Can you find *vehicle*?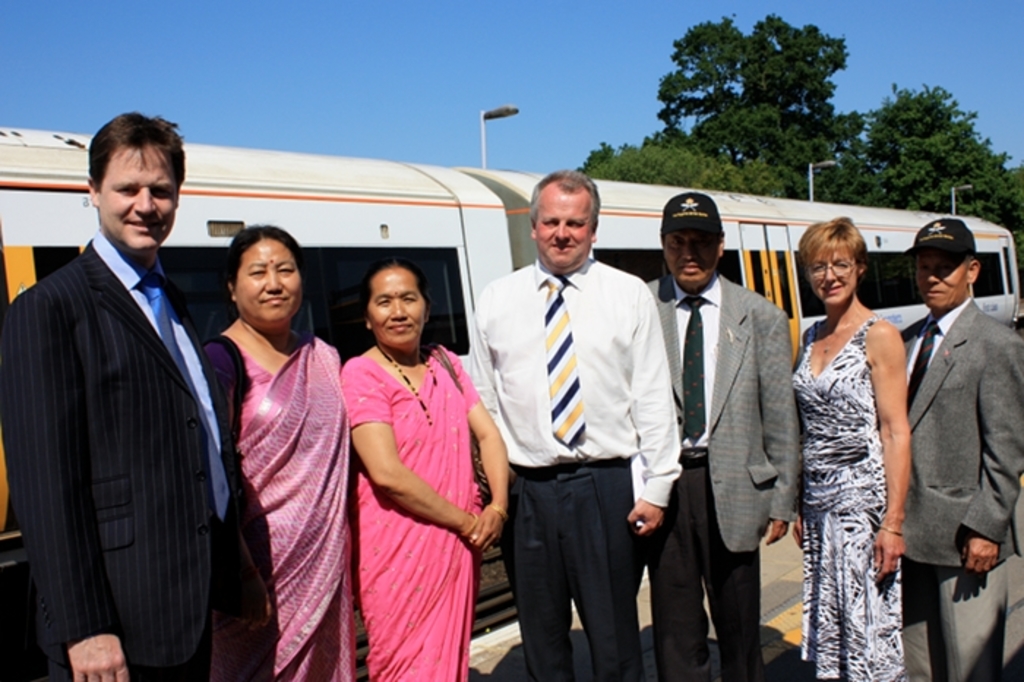
Yes, bounding box: <box>86,136,948,623</box>.
